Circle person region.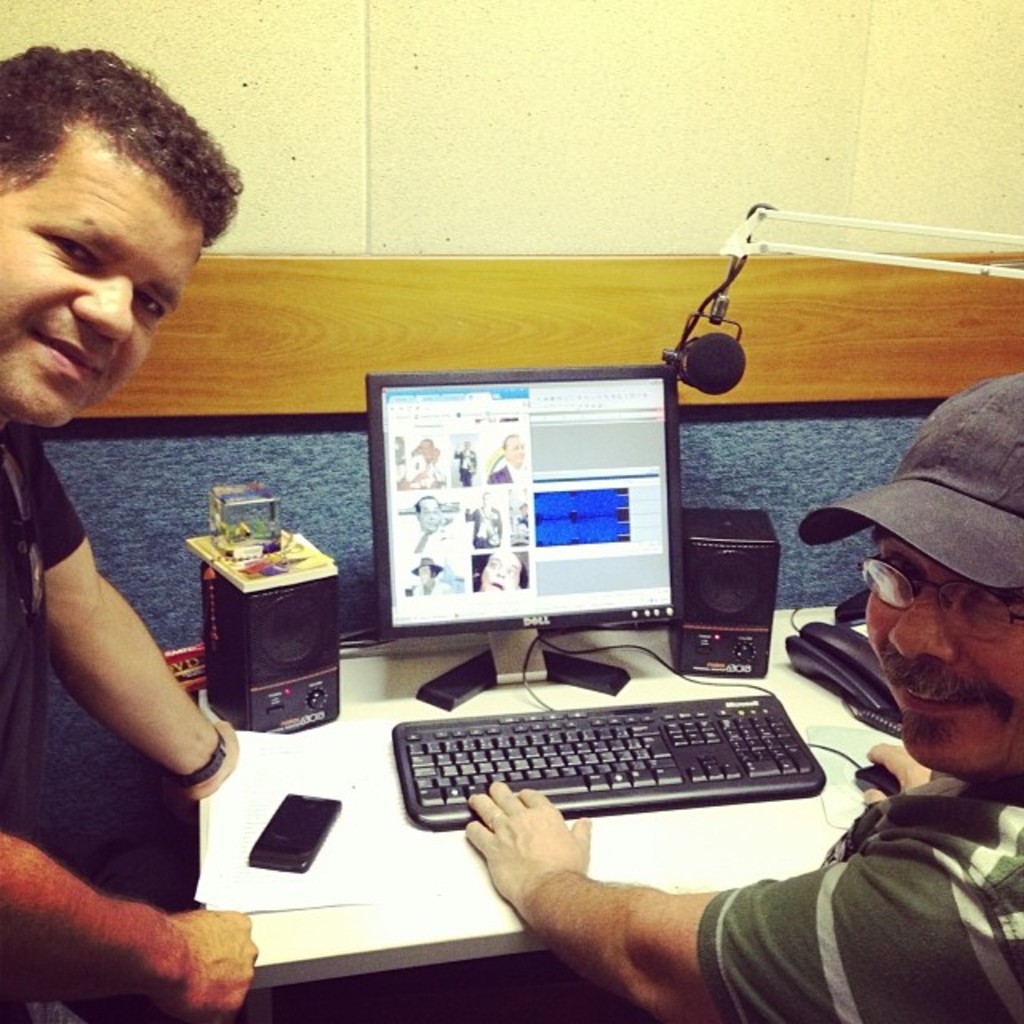
Region: l=454, t=363, r=1022, b=1022.
